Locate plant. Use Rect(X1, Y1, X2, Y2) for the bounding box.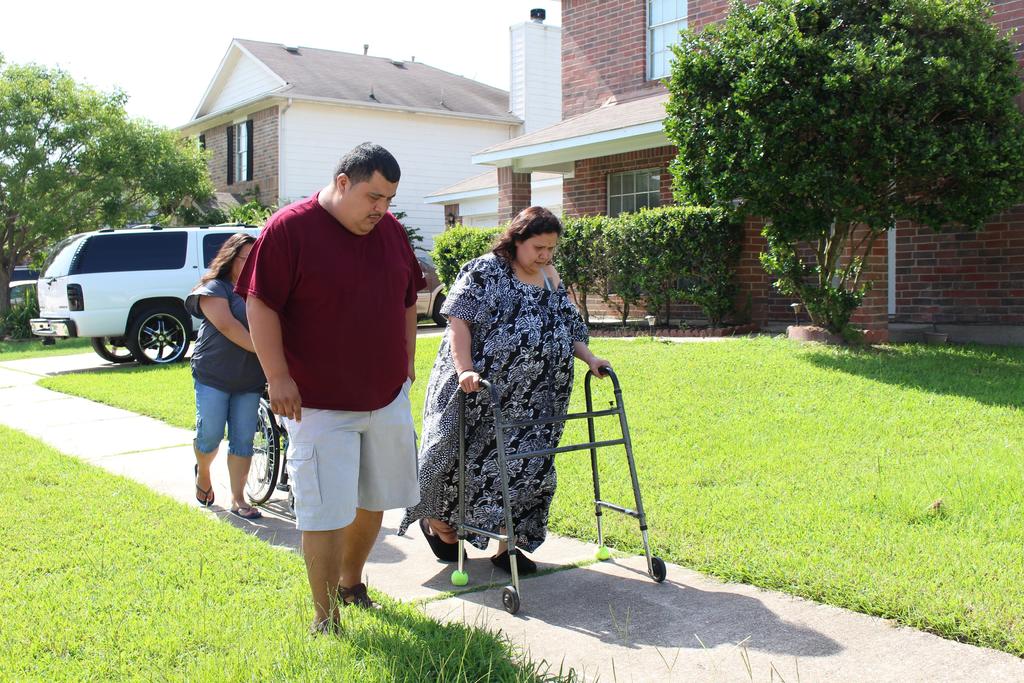
Rect(388, 199, 429, 256).
